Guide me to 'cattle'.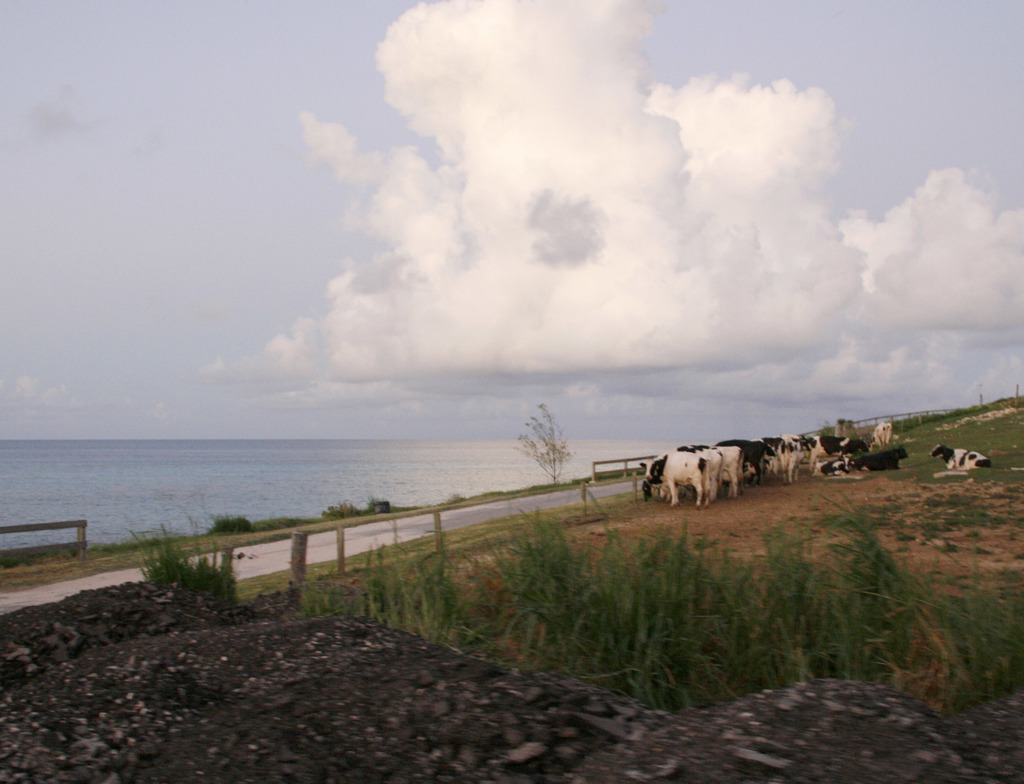
Guidance: l=644, t=439, r=750, b=525.
